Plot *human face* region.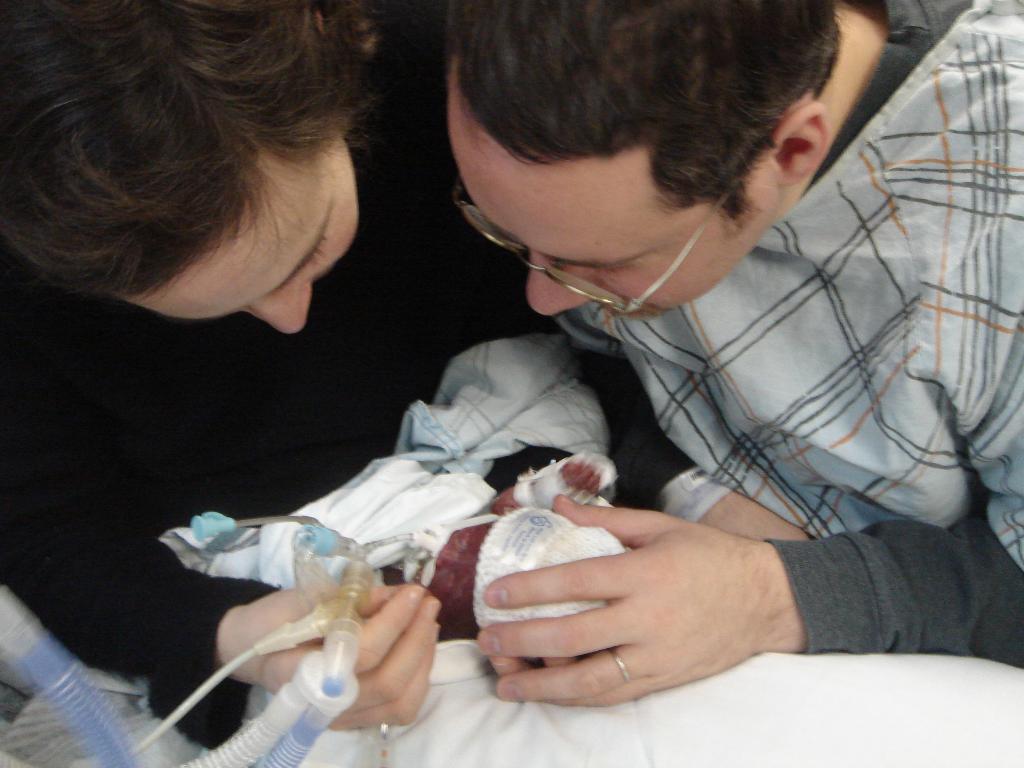
Plotted at box=[446, 148, 779, 325].
